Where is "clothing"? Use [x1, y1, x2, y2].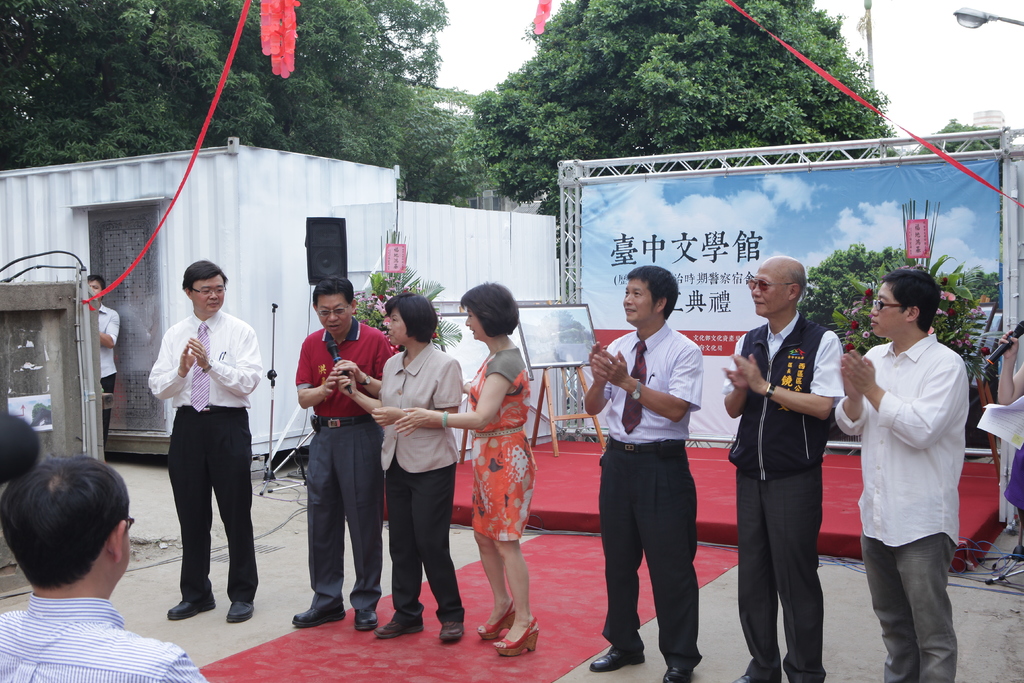
[727, 310, 845, 682].
